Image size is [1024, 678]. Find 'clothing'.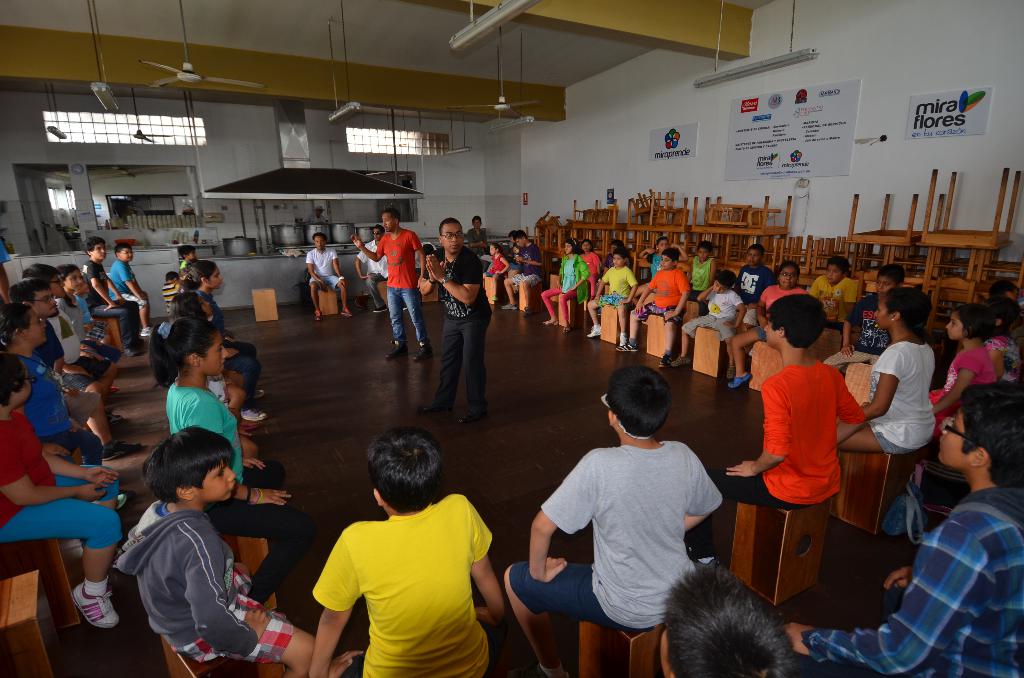
pyautogui.locateOnScreen(847, 330, 937, 460).
